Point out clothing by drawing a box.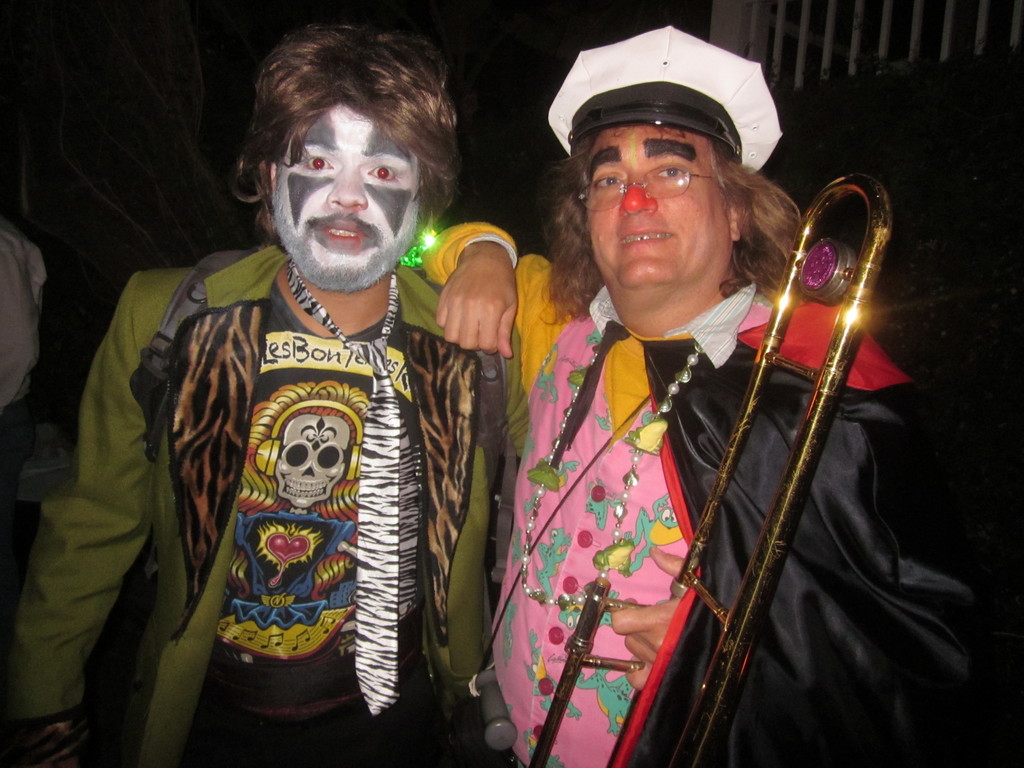
{"left": 419, "top": 220, "right": 976, "bottom": 767}.
